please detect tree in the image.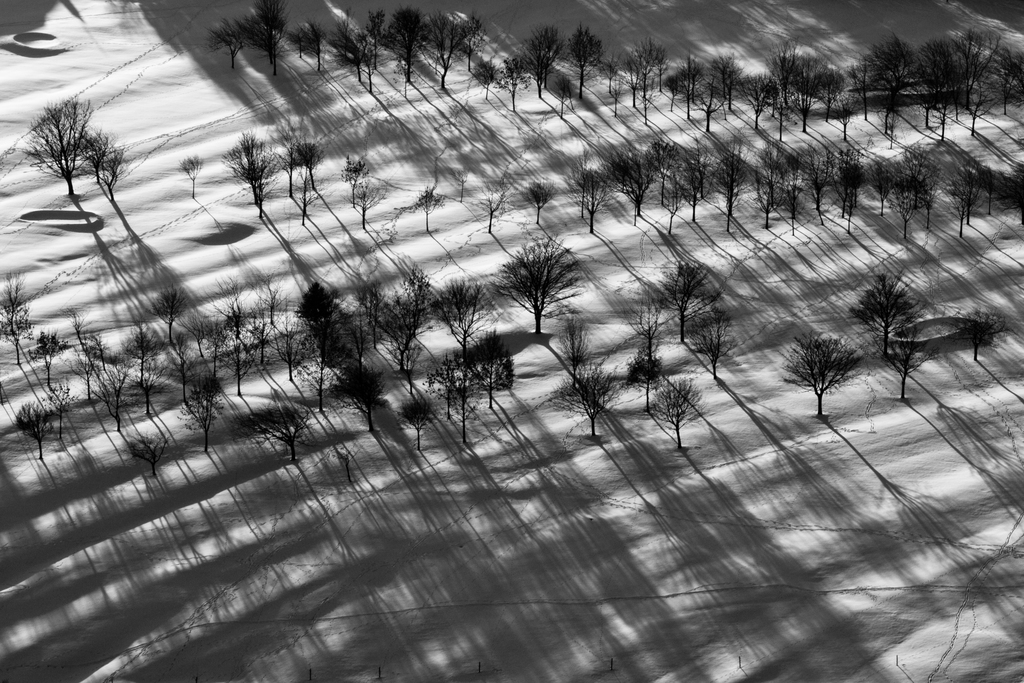
Rect(547, 364, 628, 450).
